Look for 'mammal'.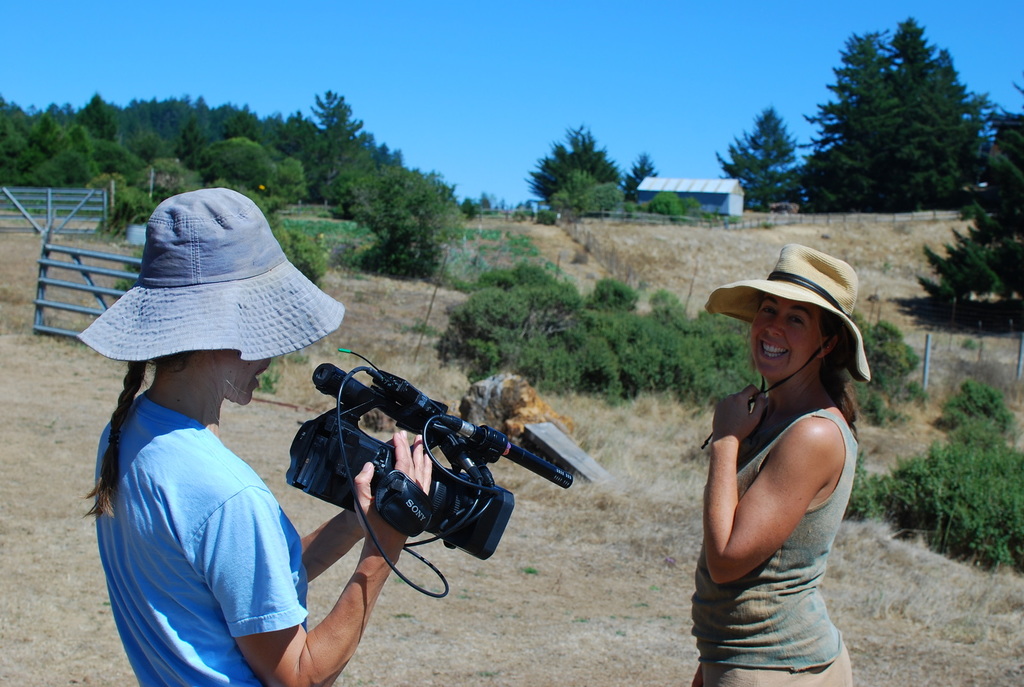
Found: detection(678, 242, 875, 686).
